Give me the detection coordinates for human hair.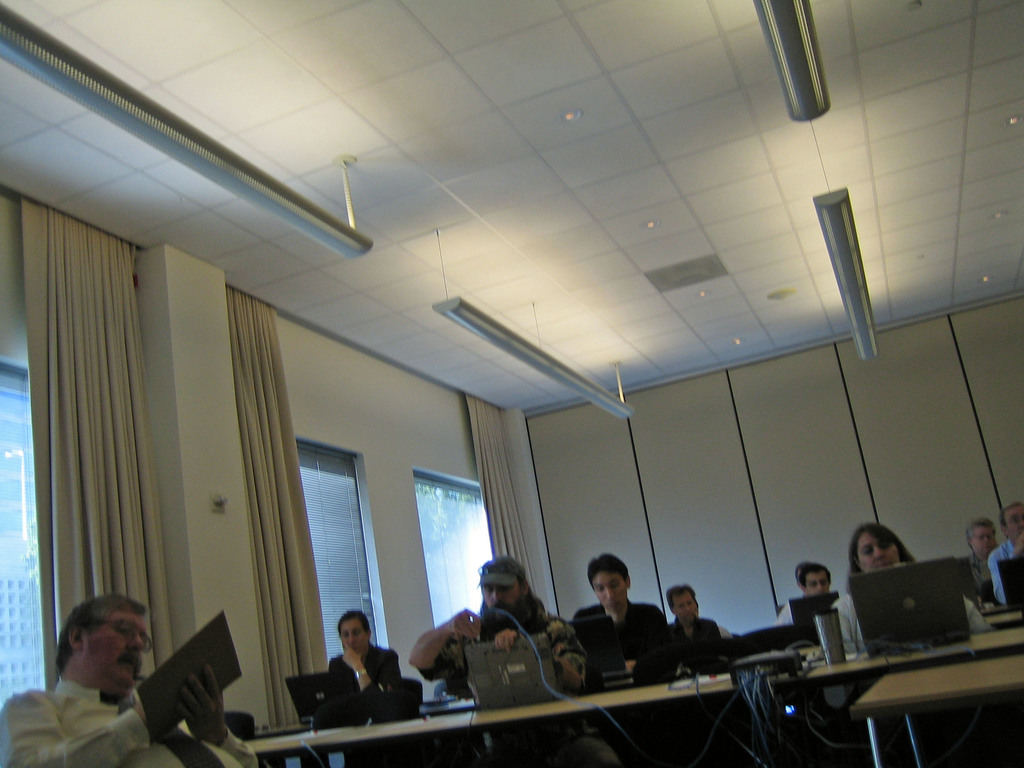
bbox=[852, 522, 925, 590].
